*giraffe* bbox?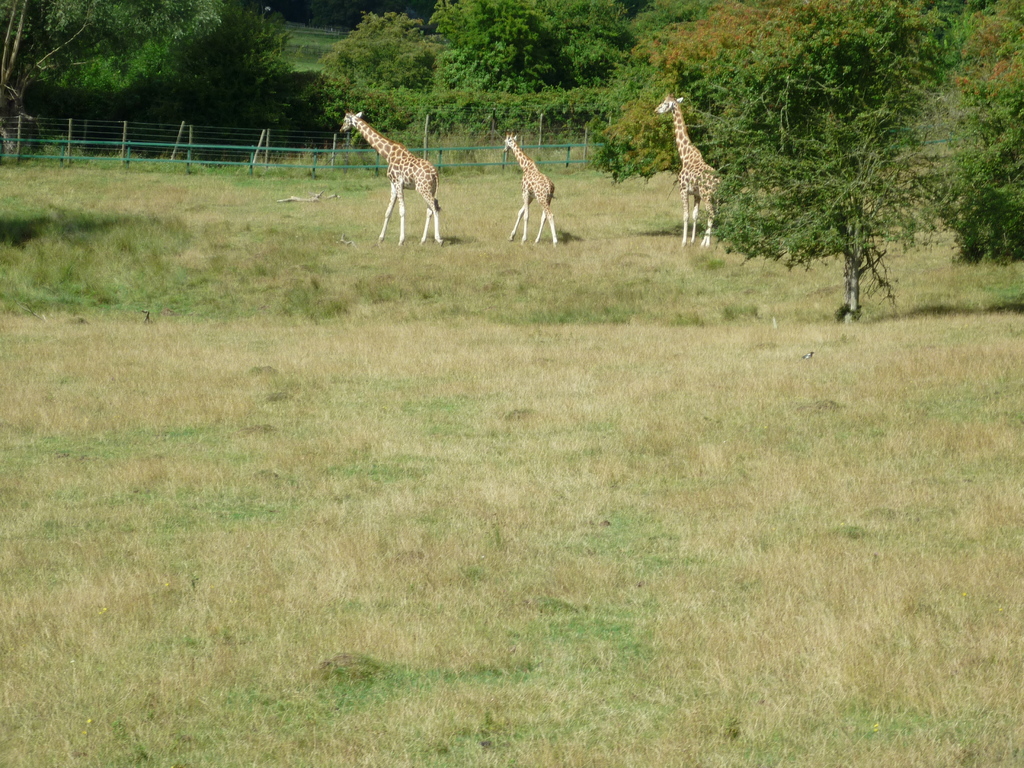
detection(653, 95, 718, 241)
